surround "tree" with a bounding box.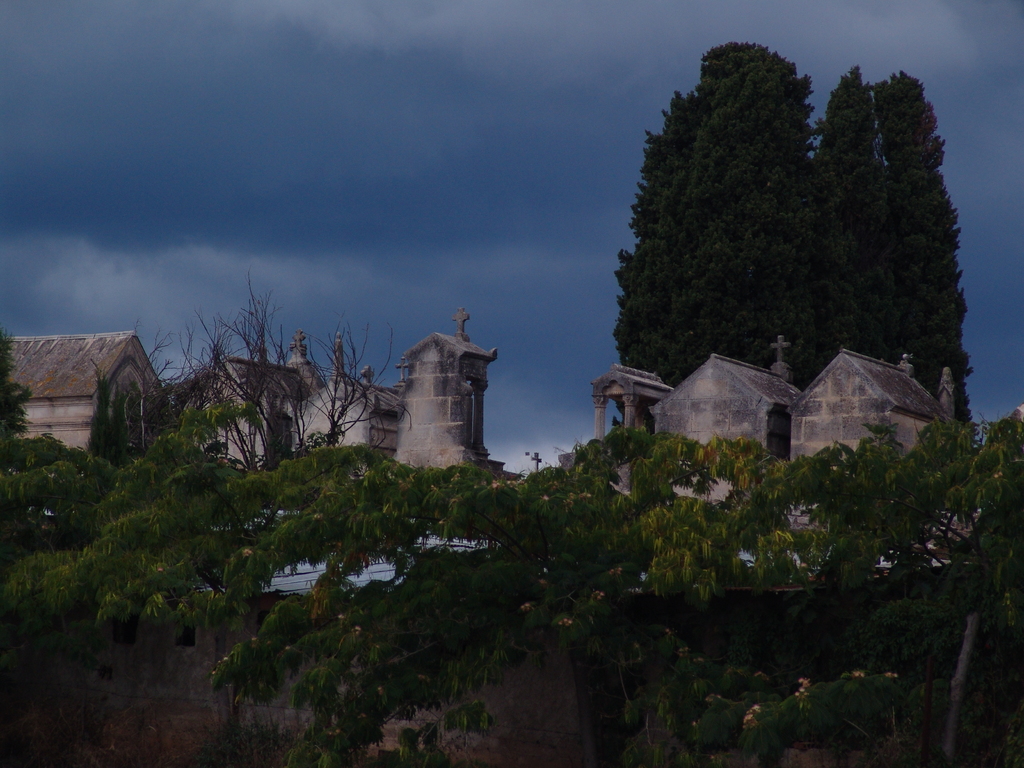
605/40/809/405.
